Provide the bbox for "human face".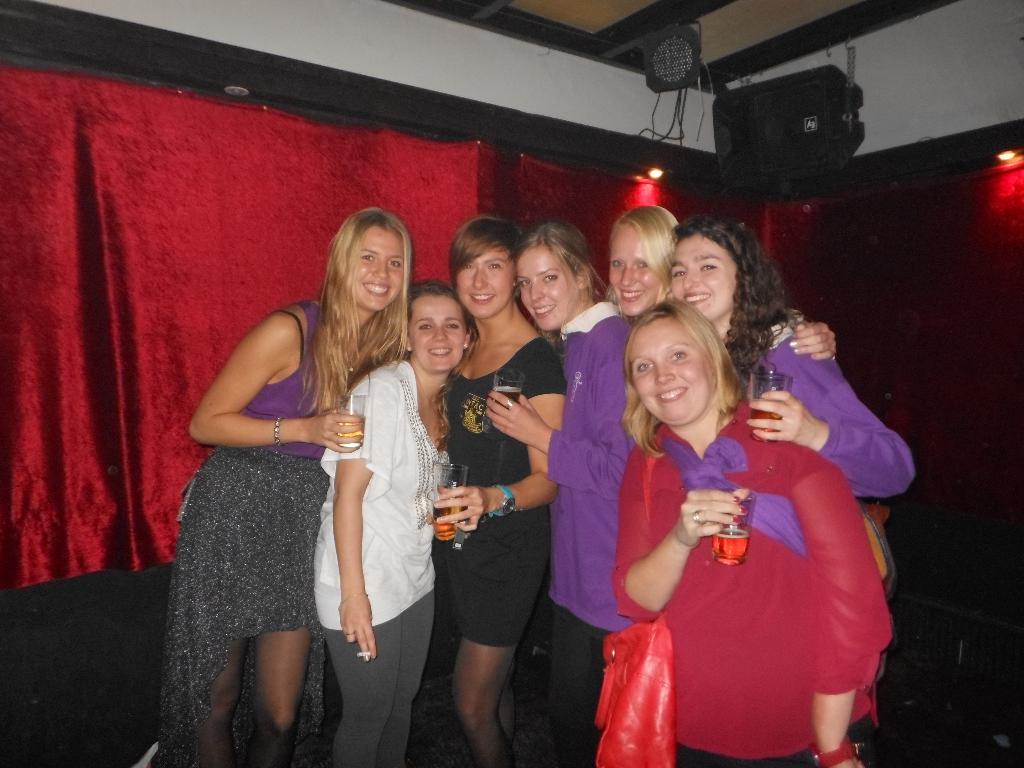
520/246/580/329.
